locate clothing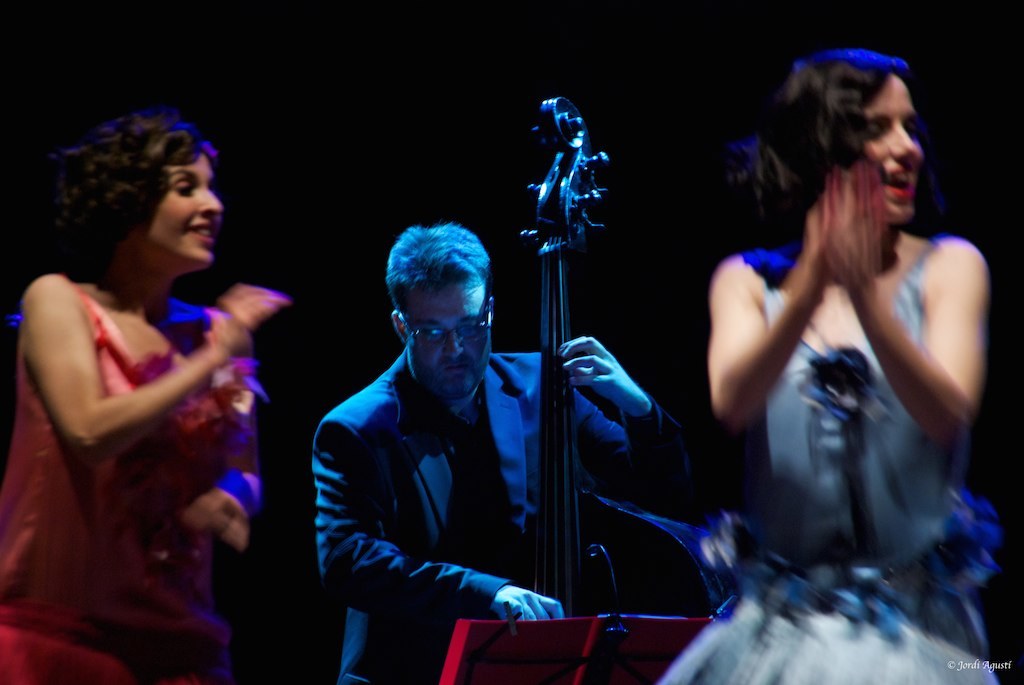
BBox(316, 341, 700, 684)
